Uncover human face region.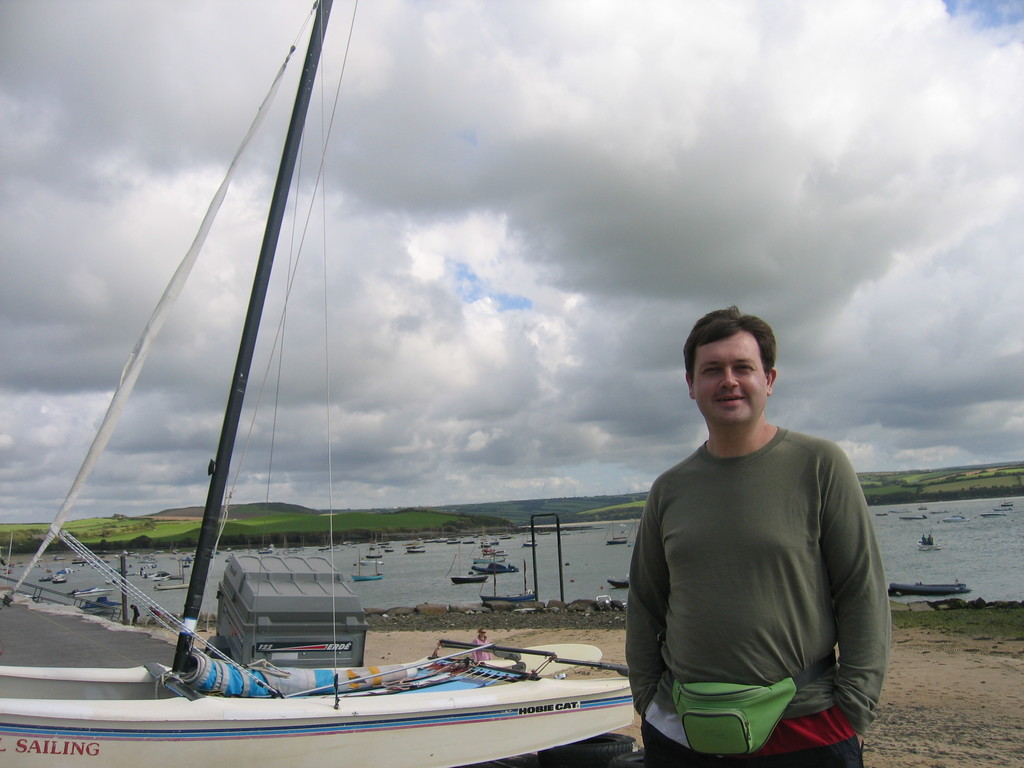
Uncovered: Rect(694, 326, 772, 422).
